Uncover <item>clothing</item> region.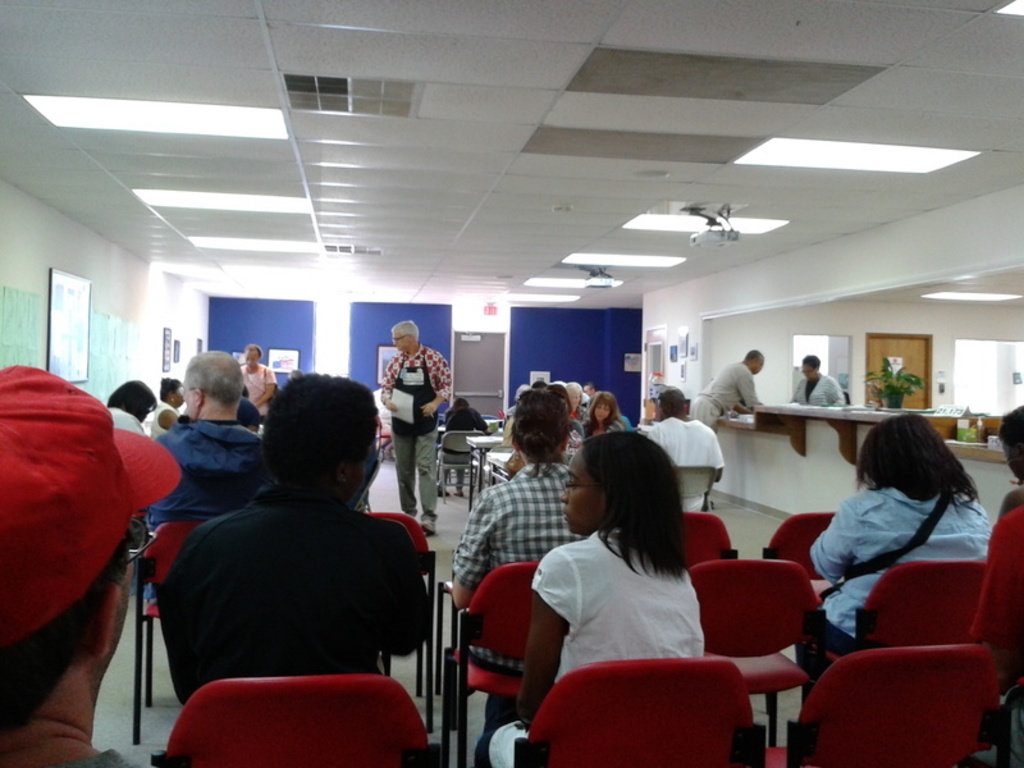
Uncovered: box=[154, 398, 179, 440].
